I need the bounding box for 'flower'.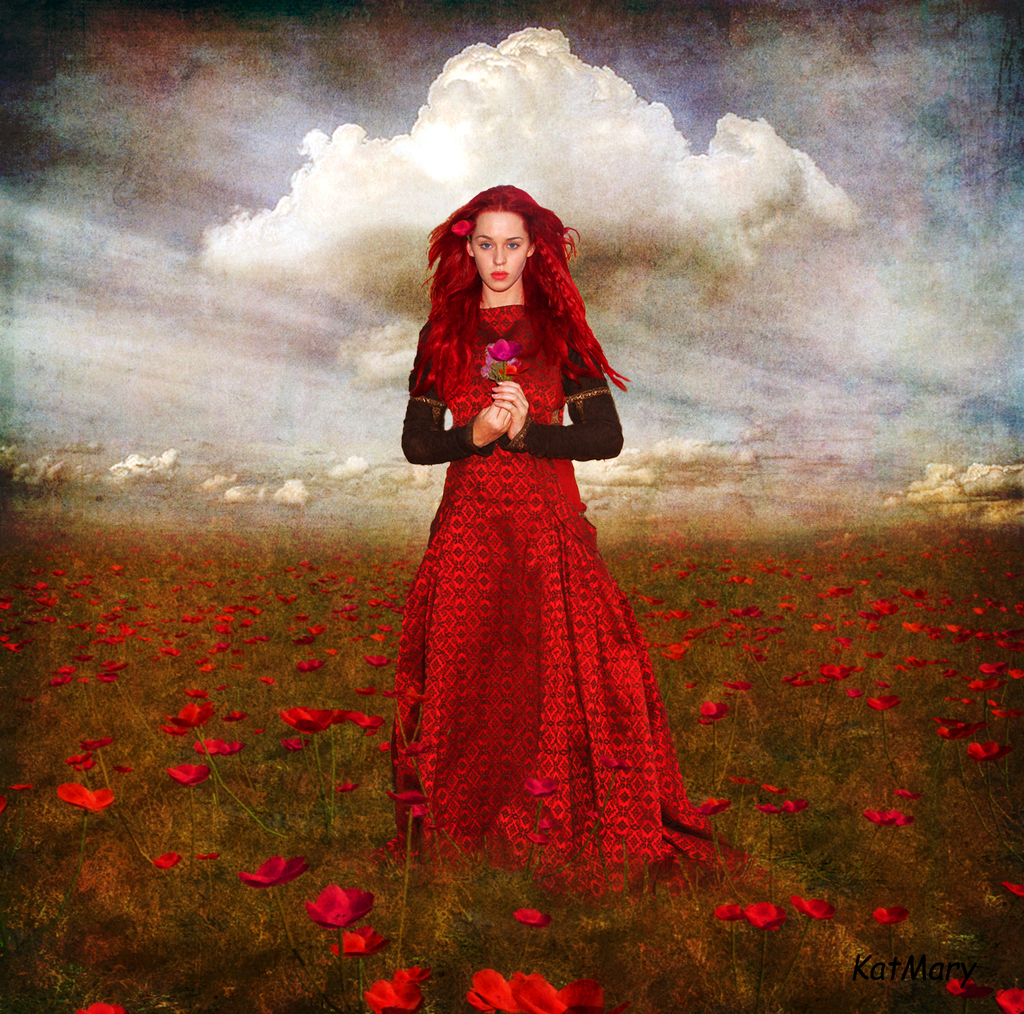
Here it is: locate(467, 972, 605, 1011).
